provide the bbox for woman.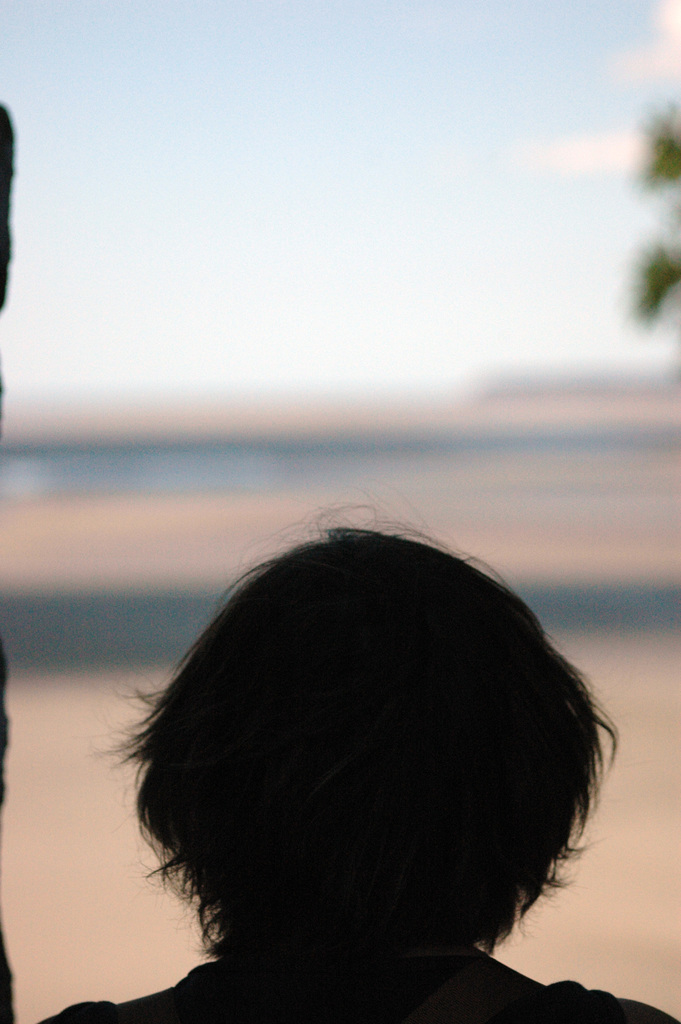
bbox(29, 501, 680, 1023).
